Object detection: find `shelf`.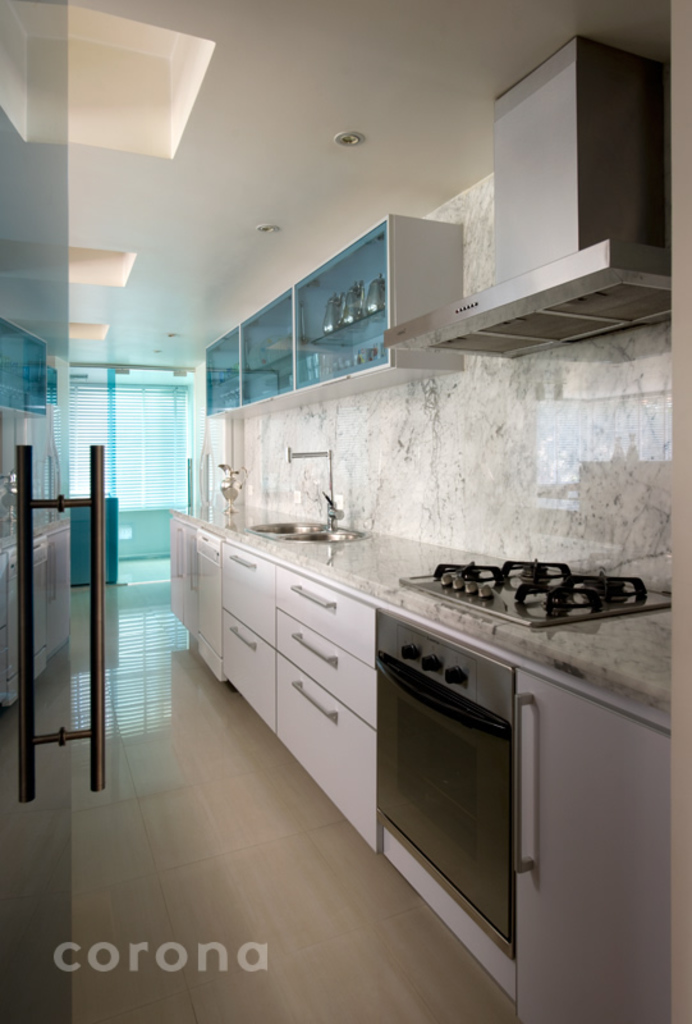
<bbox>192, 508, 669, 1023</bbox>.
